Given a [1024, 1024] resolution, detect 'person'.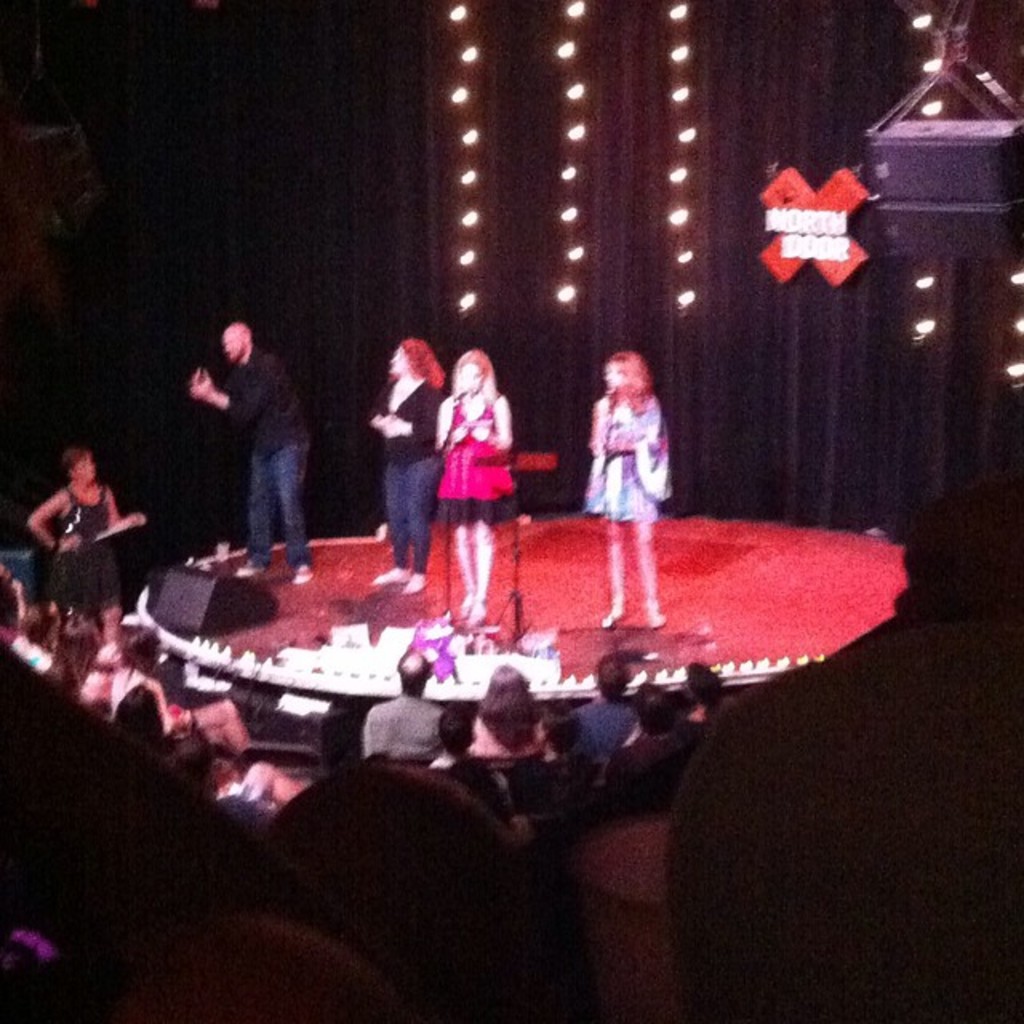
pyautogui.locateOnScreen(189, 322, 312, 590).
